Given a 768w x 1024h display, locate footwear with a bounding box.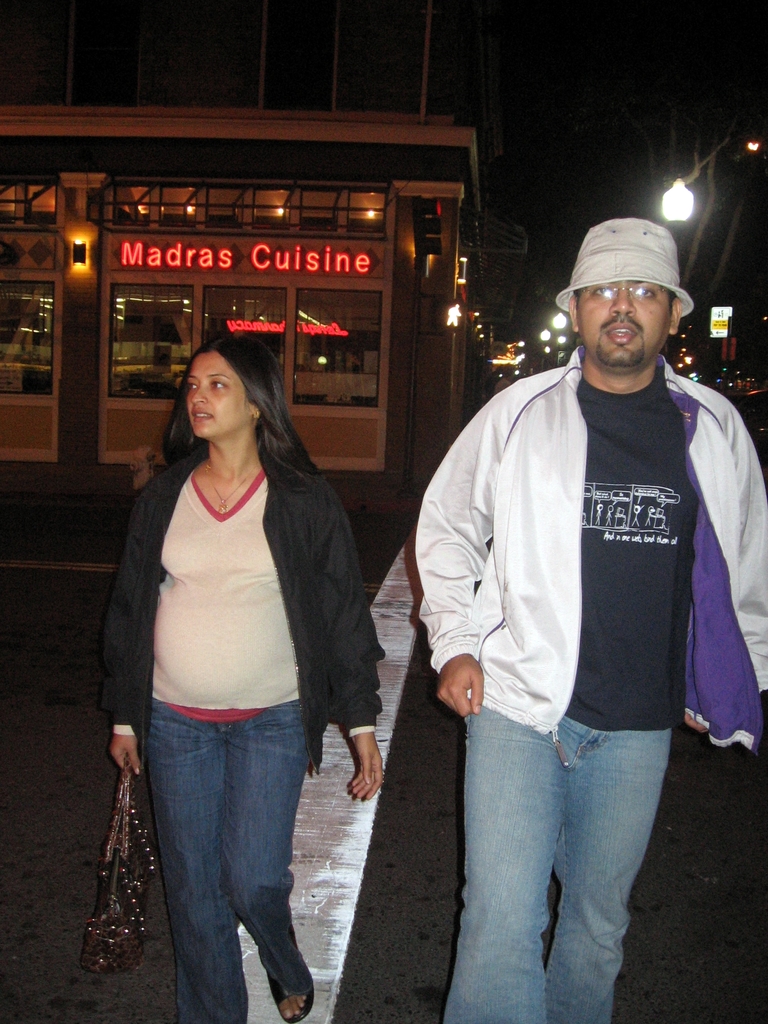
Located: rect(267, 957, 314, 1015).
